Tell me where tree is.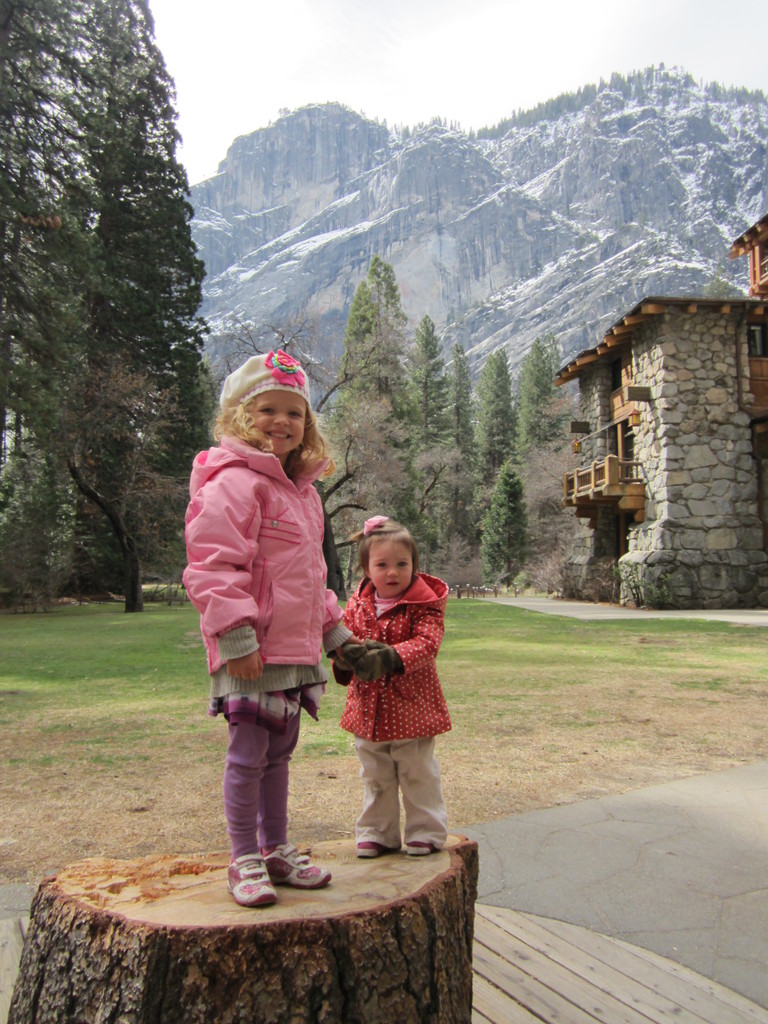
tree is at <bbox>484, 346, 515, 489</bbox>.
